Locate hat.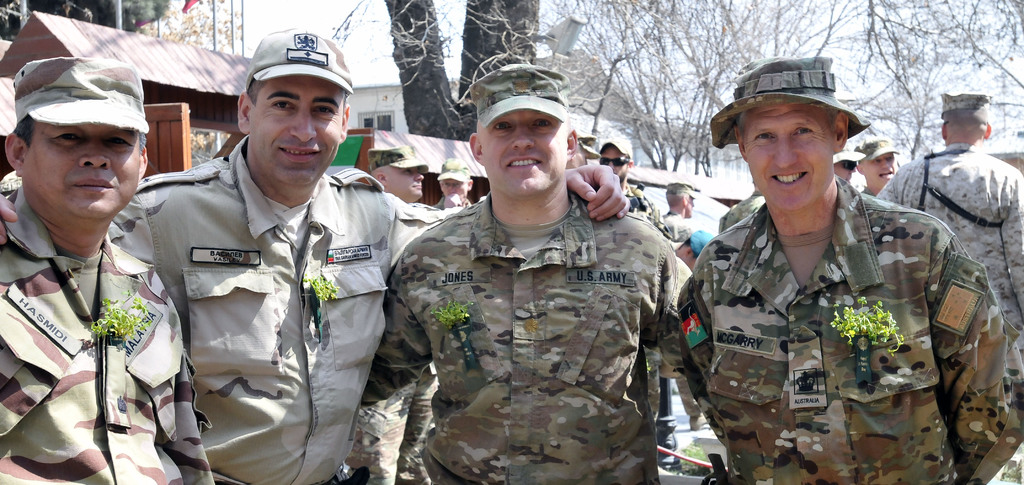
Bounding box: BBox(598, 136, 630, 154).
